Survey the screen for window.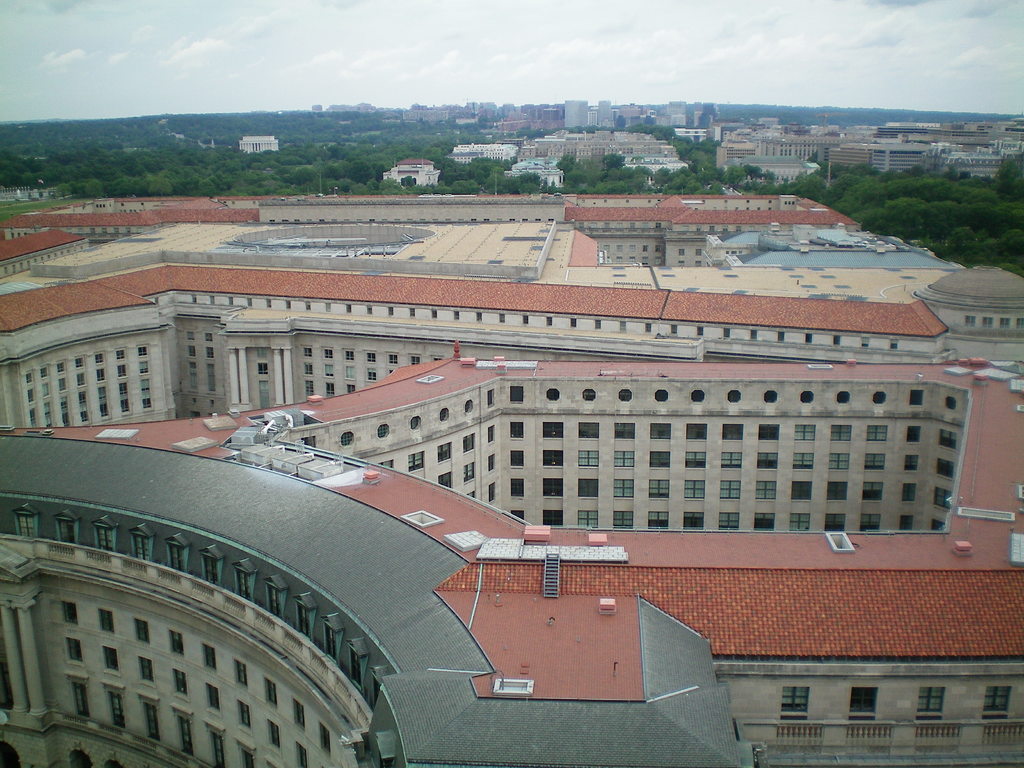
Survey found: 872 389 889 406.
